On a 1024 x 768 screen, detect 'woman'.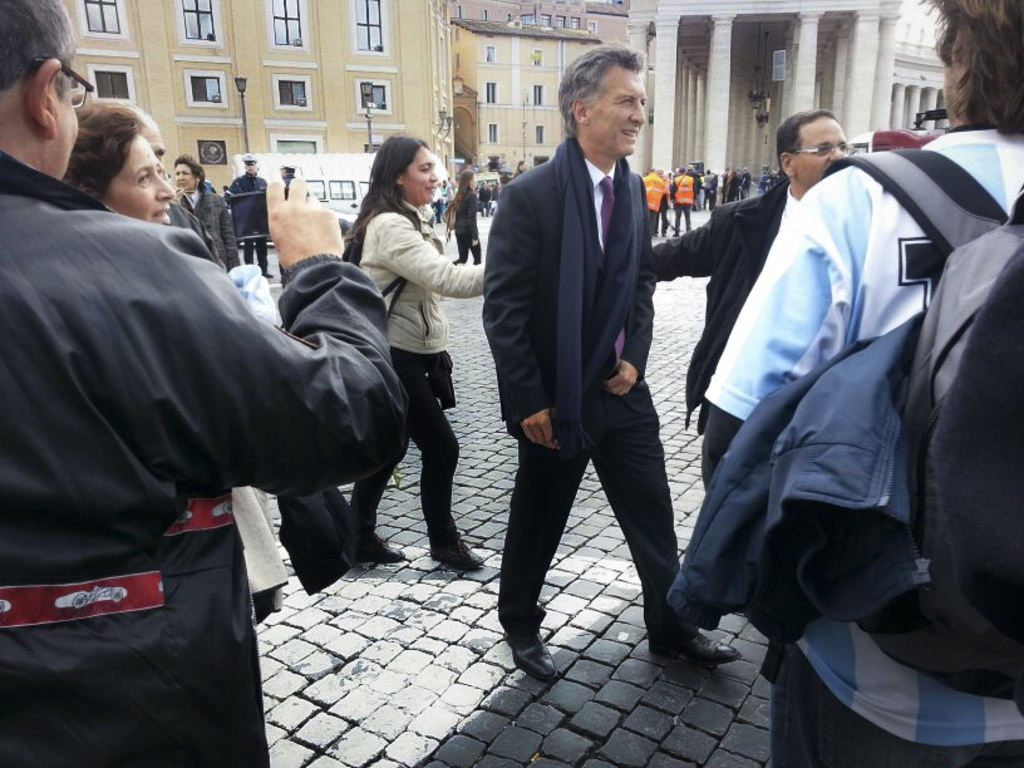
pyautogui.locateOnScreen(171, 151, 236, 284).
